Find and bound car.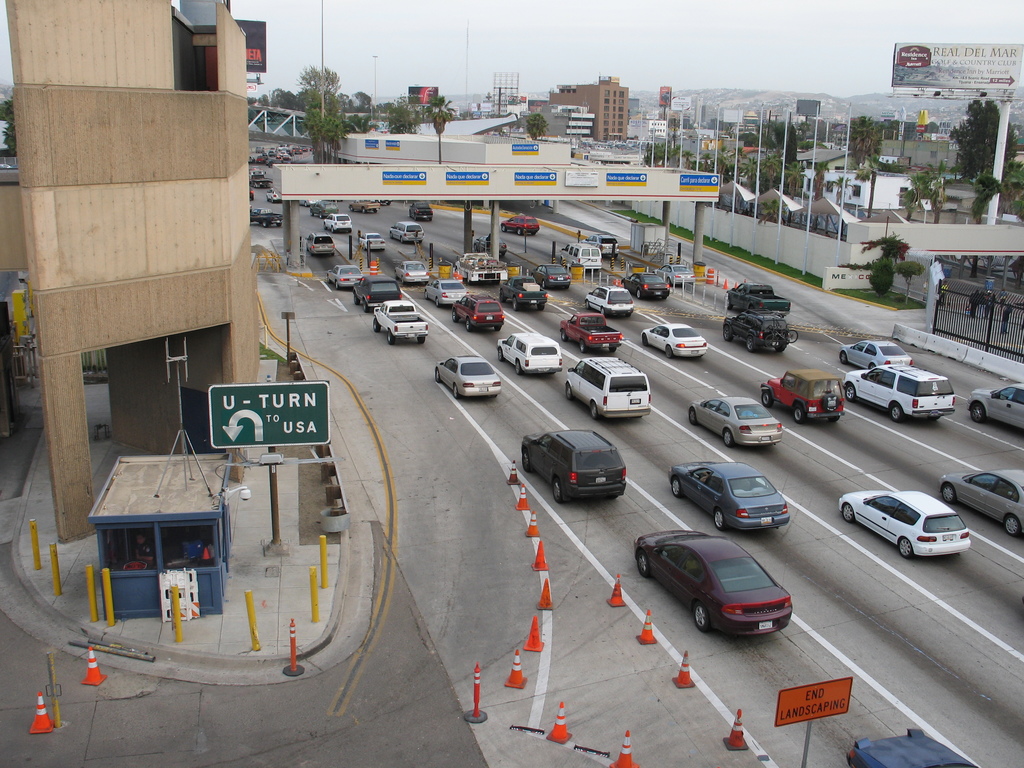
Bound: <box>396,224,421,240</box>.
